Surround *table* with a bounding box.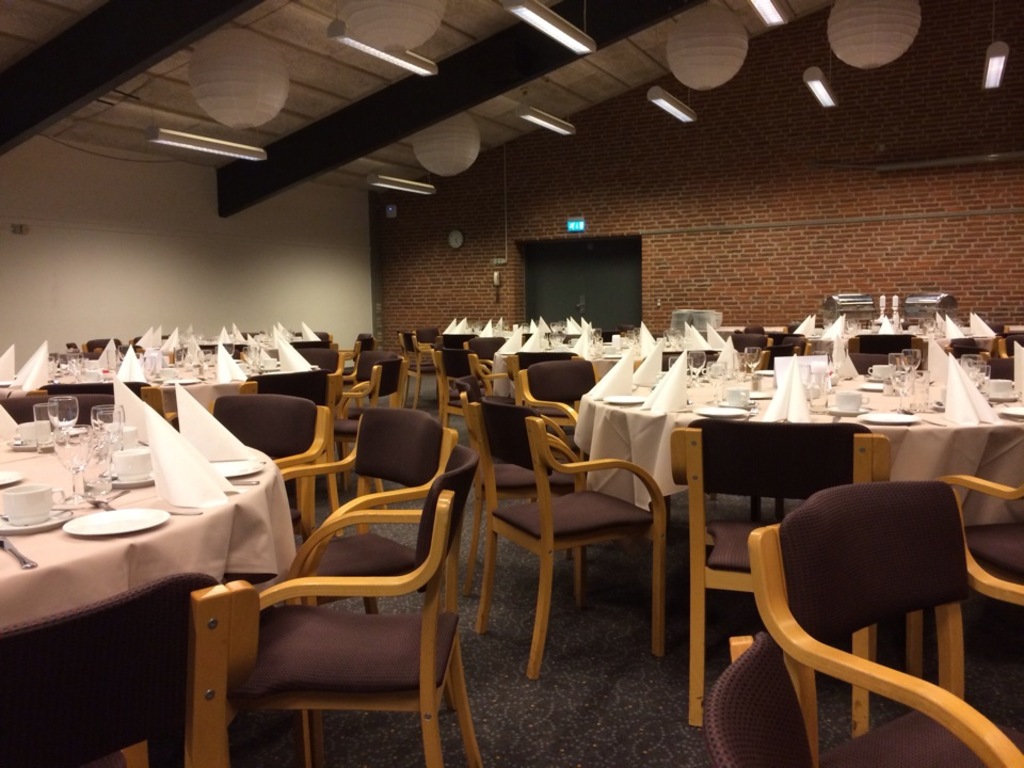
[595,366,1023,514].
